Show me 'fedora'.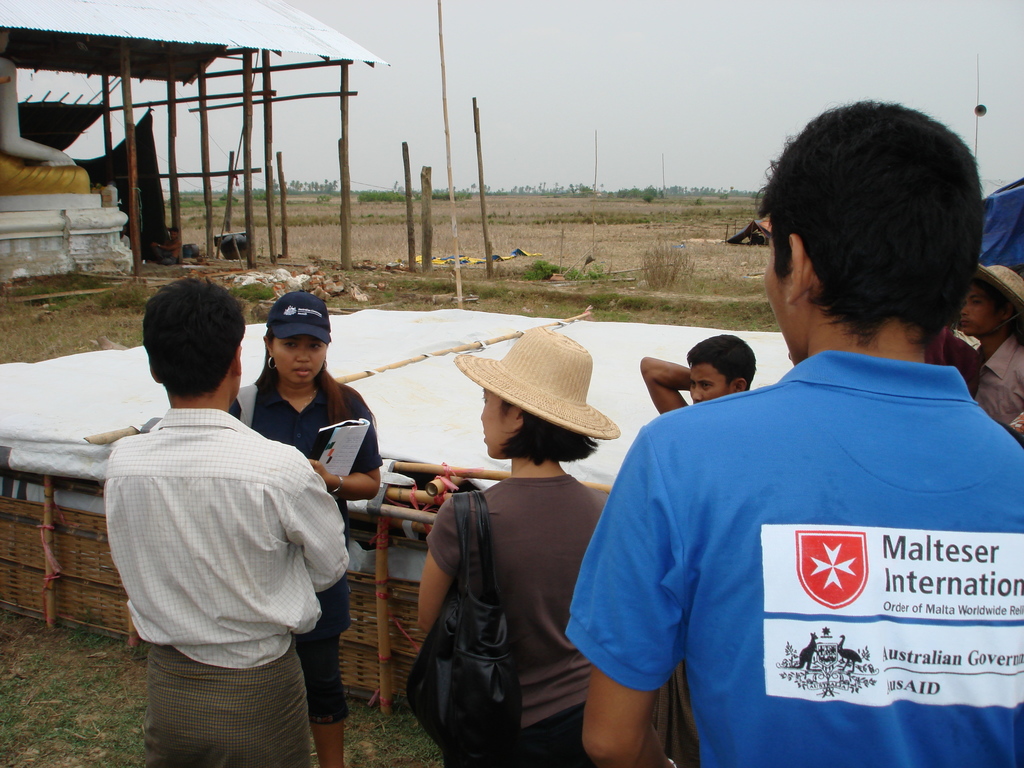
'fedora' is here: 983/261/1023/308.
